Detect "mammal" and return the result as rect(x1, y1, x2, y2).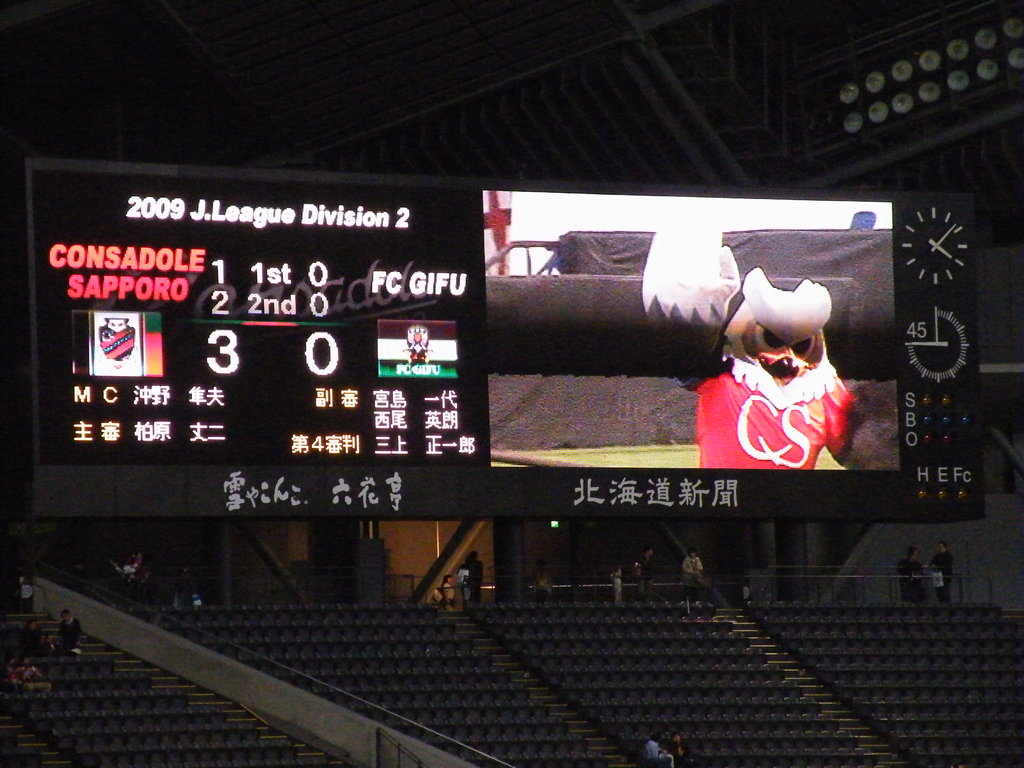
rect(436, 575, 456, 605).
